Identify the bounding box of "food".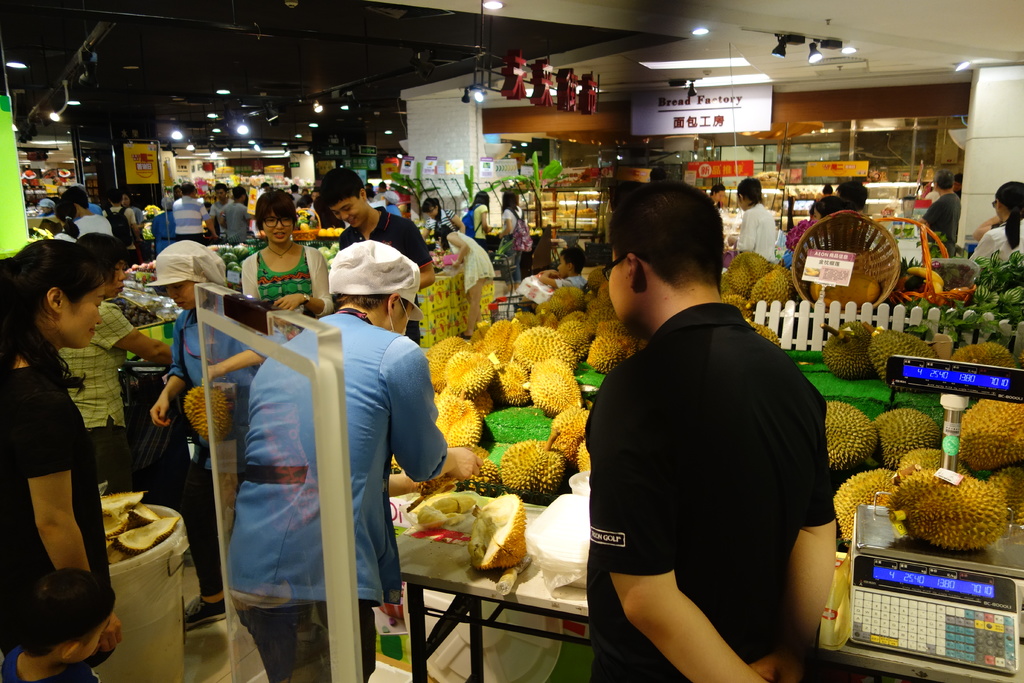
[819,320,877,381].
